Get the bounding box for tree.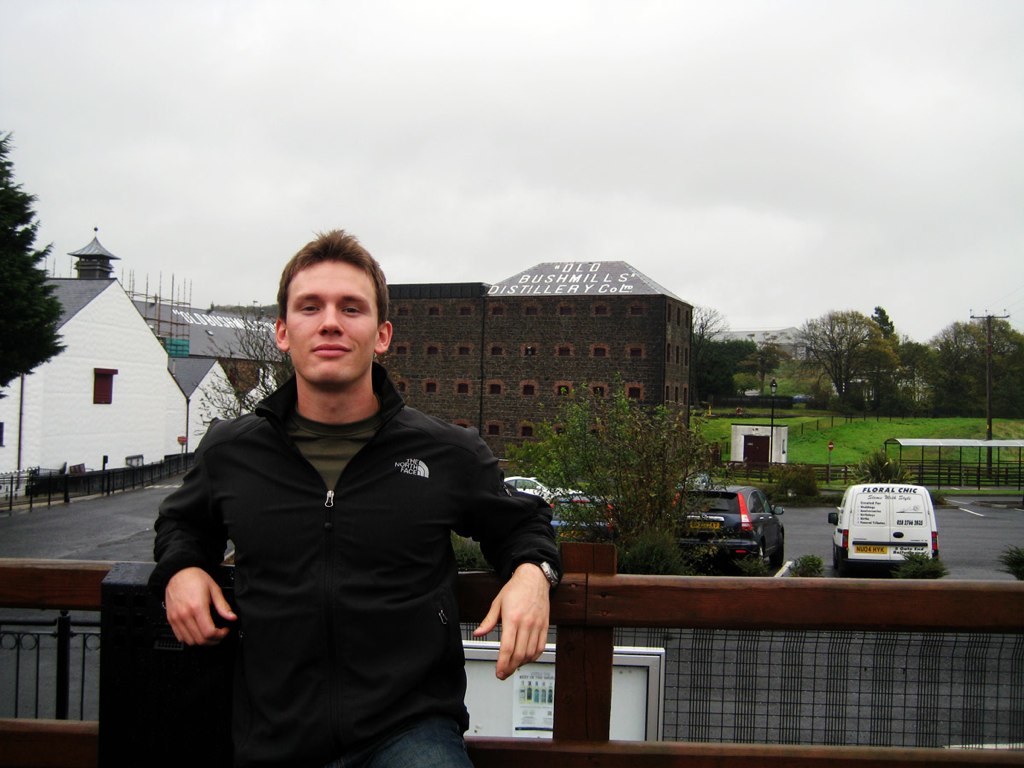
l=0, t=131, r=73, b=393.
